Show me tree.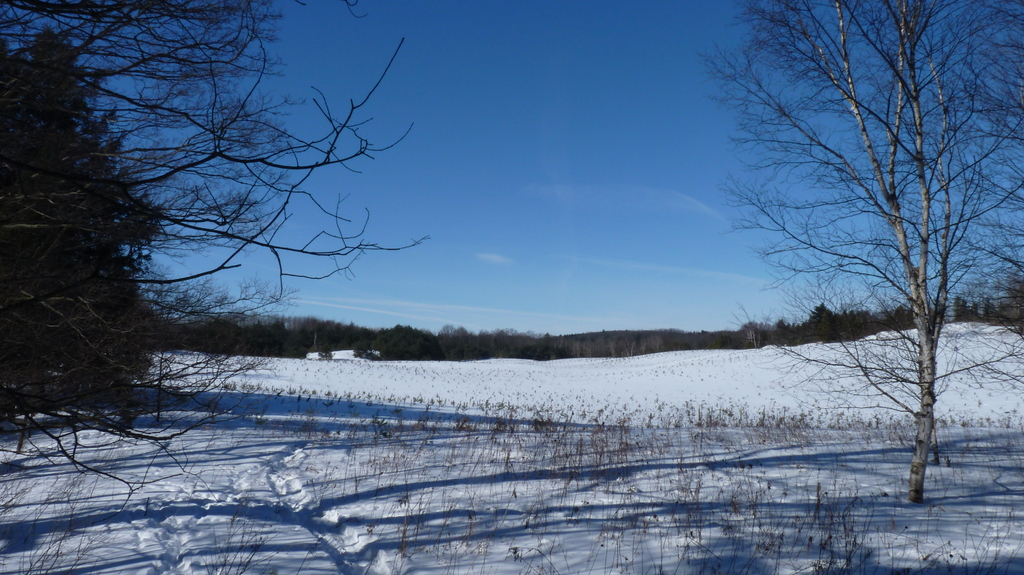
tree is here: (230,323,250,358).
